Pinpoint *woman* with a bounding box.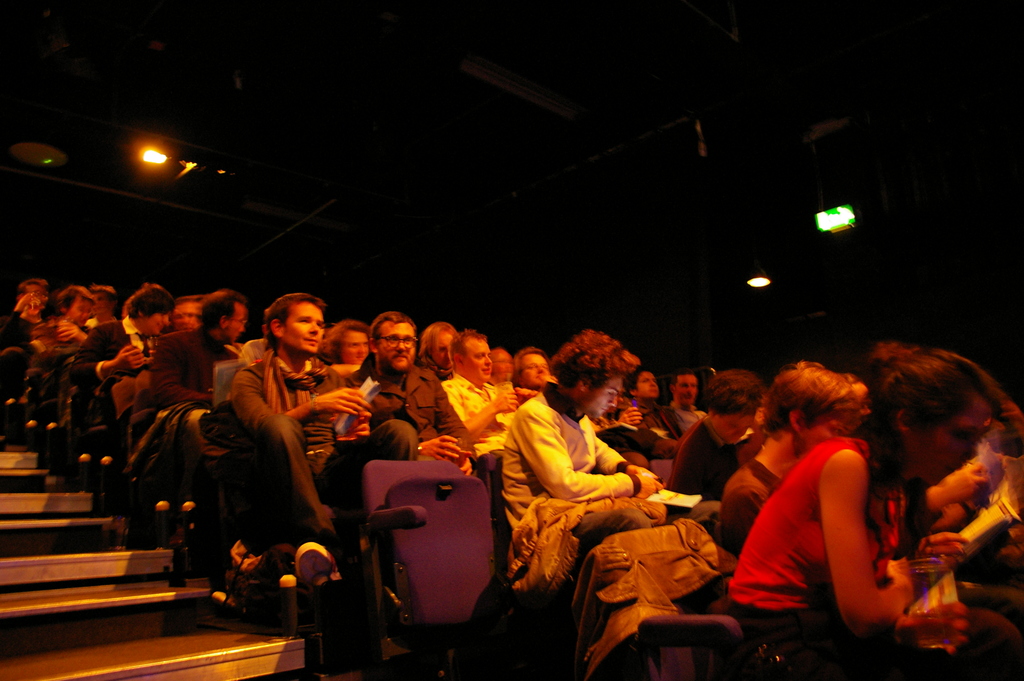
bbox(318, 319, 365, 377).
